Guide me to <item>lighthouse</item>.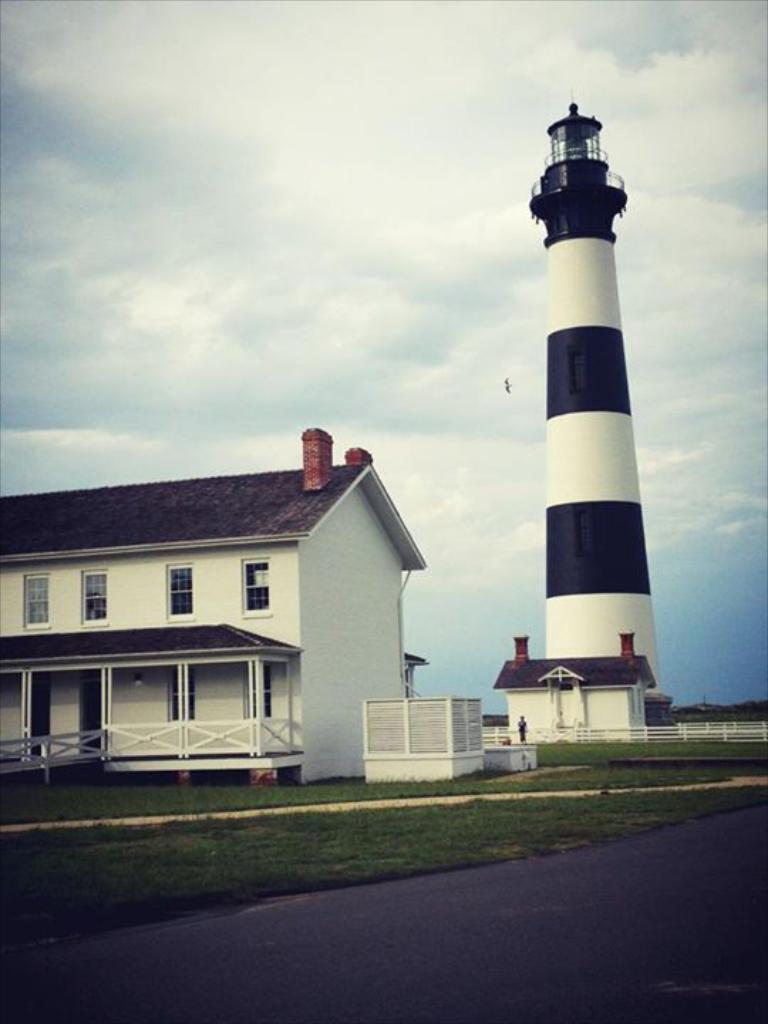
Guidance: rect(491, 88, 671, 741).
